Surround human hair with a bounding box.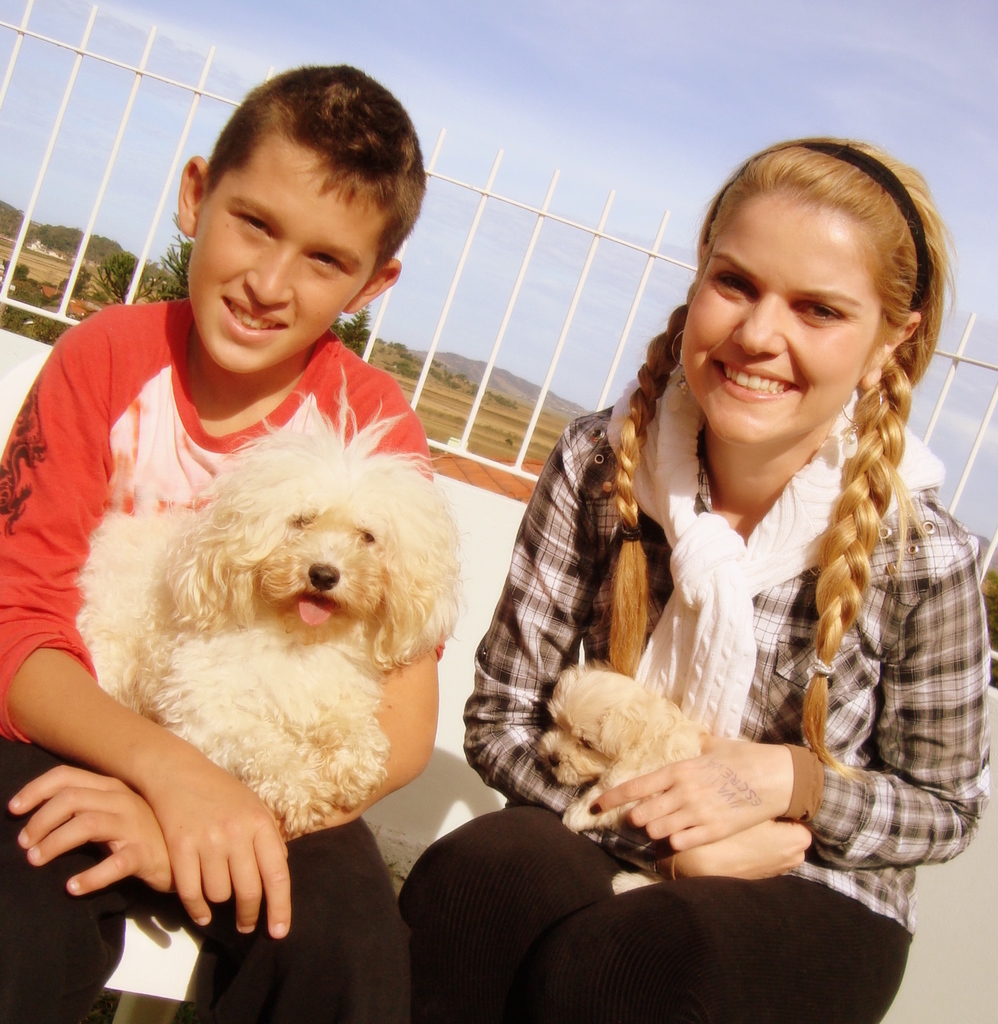
[left=602, top=128, right=956, bottom=785].
